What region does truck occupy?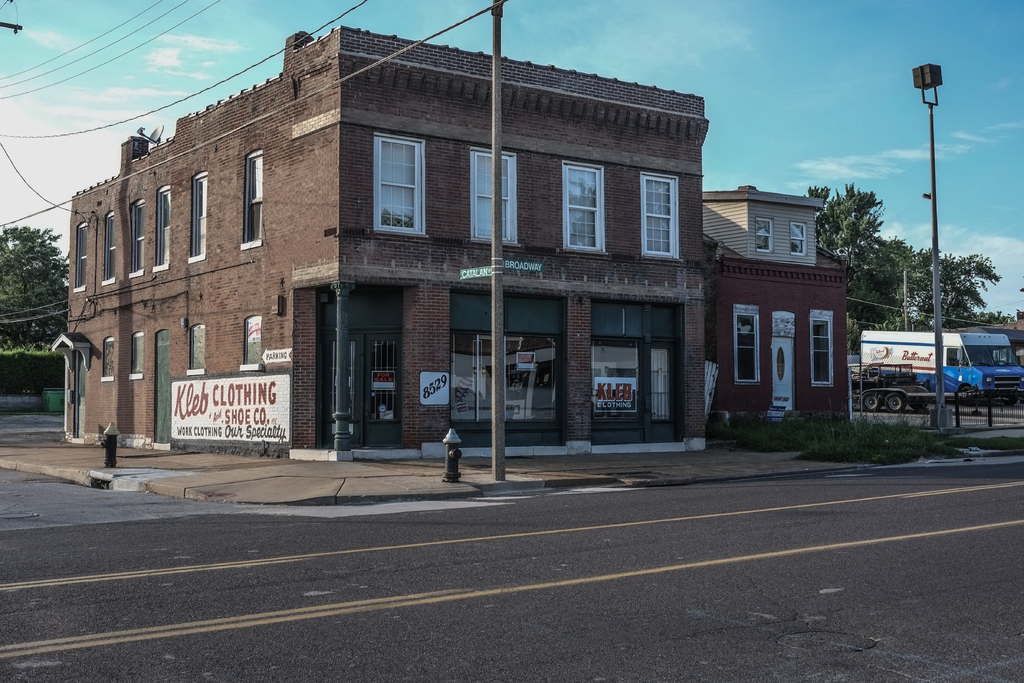
[843, 315, 1014, 431].
